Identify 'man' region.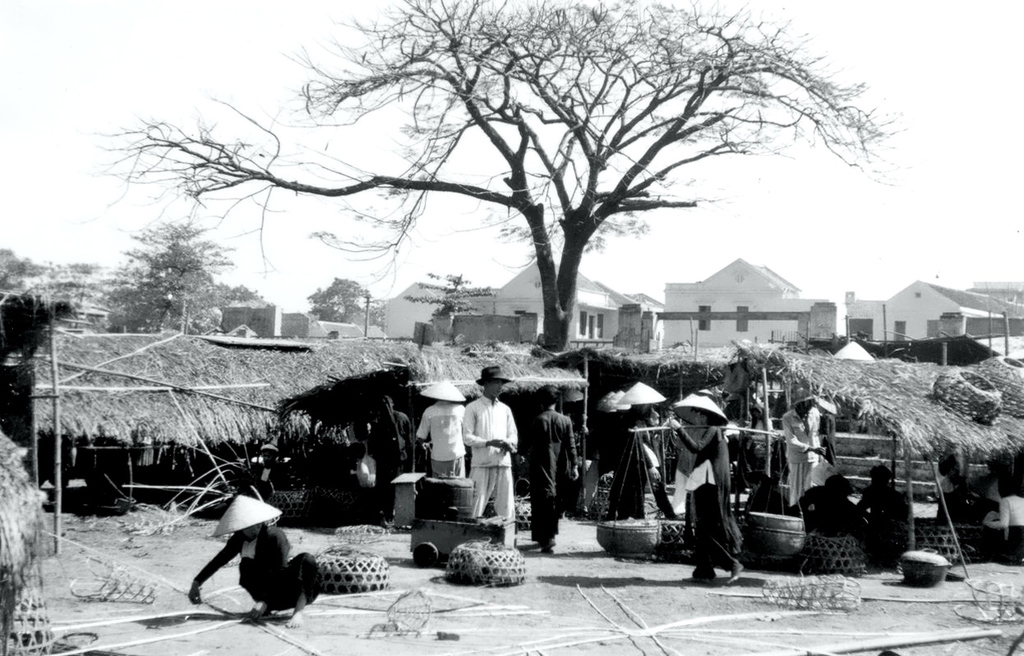
Region: l=461, t=367, r=522, b=547.
